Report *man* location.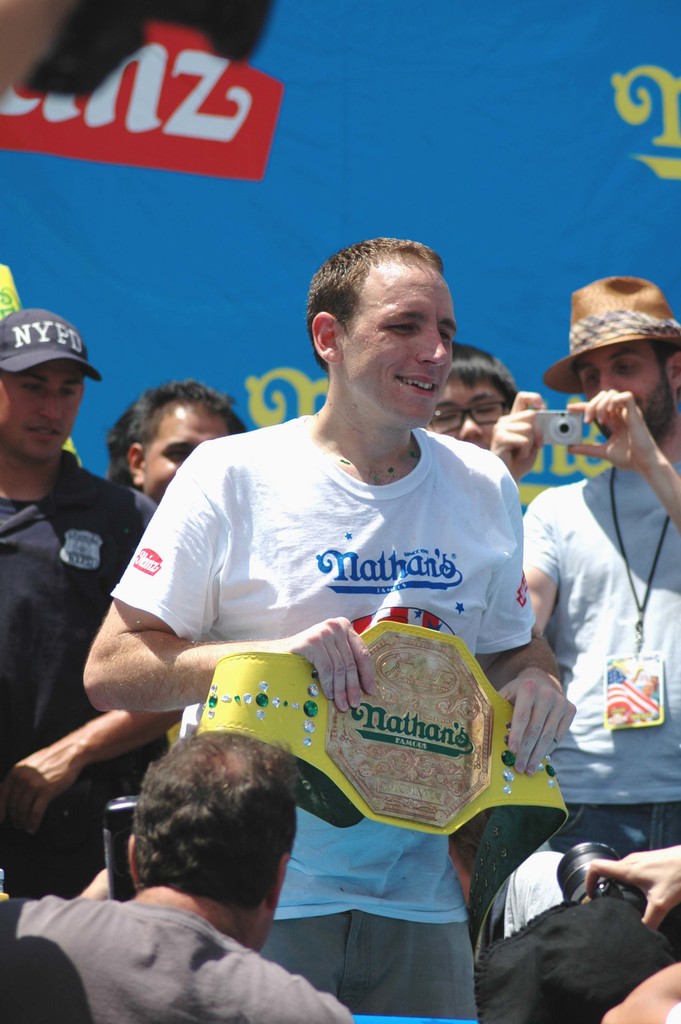
Report: Rect(0, 307, 185, 899).
